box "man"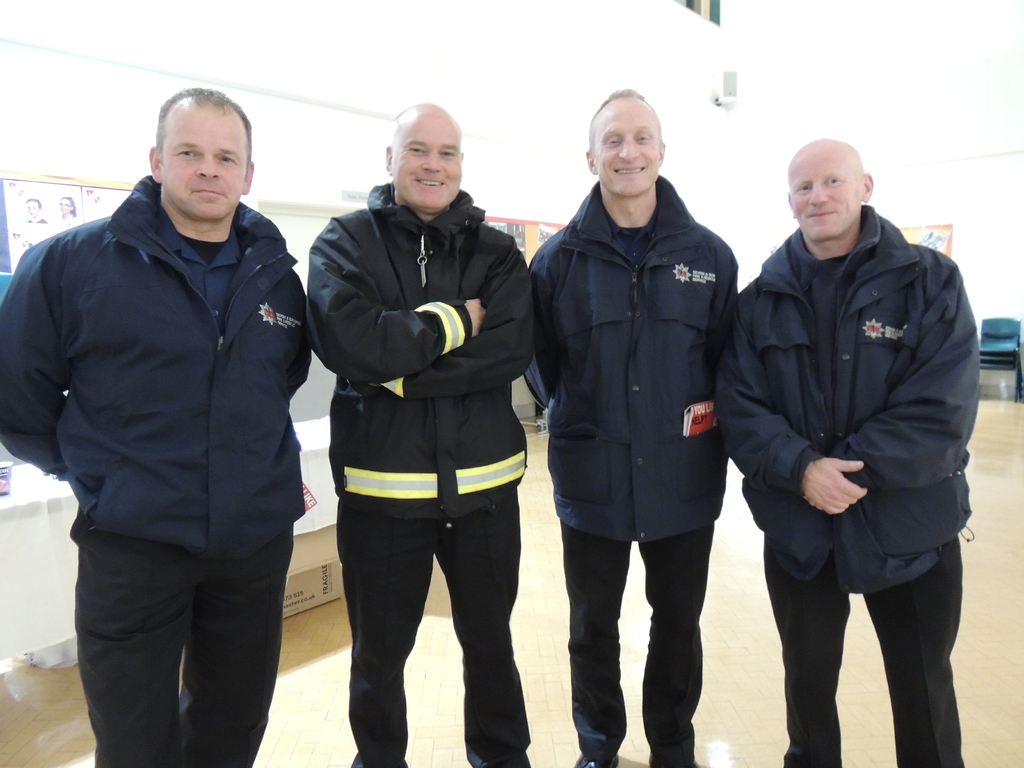
[x1=0, y1=84, x2=314, y2=767]
